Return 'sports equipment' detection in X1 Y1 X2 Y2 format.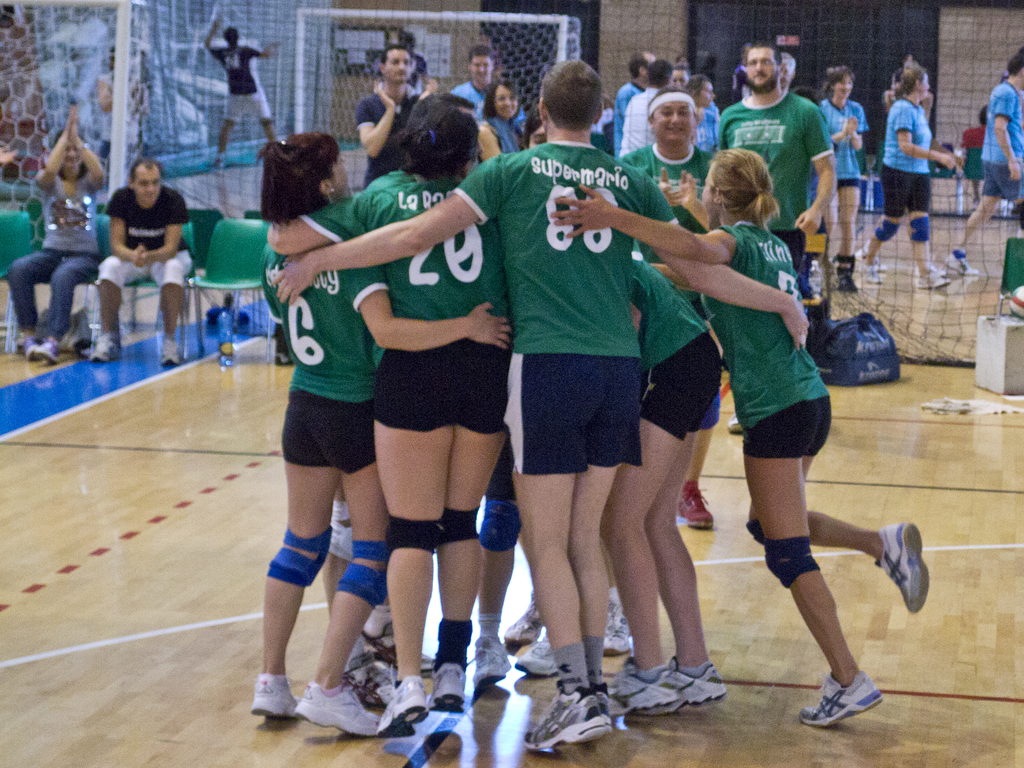
439 509 479 548.
